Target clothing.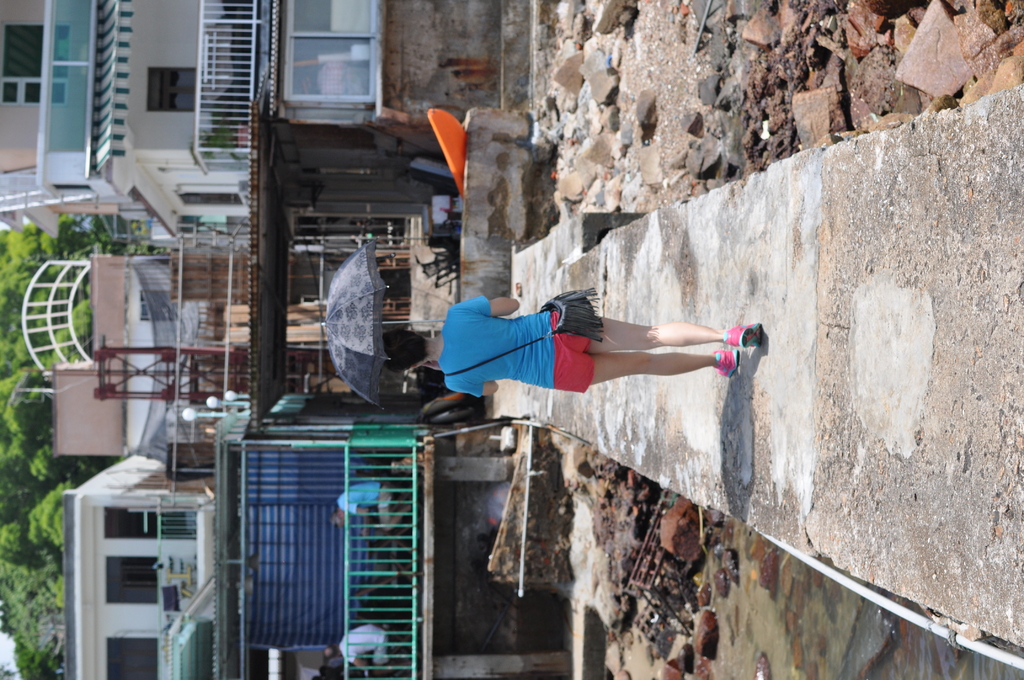
Target region: rect(433, 293, 596, 400).
